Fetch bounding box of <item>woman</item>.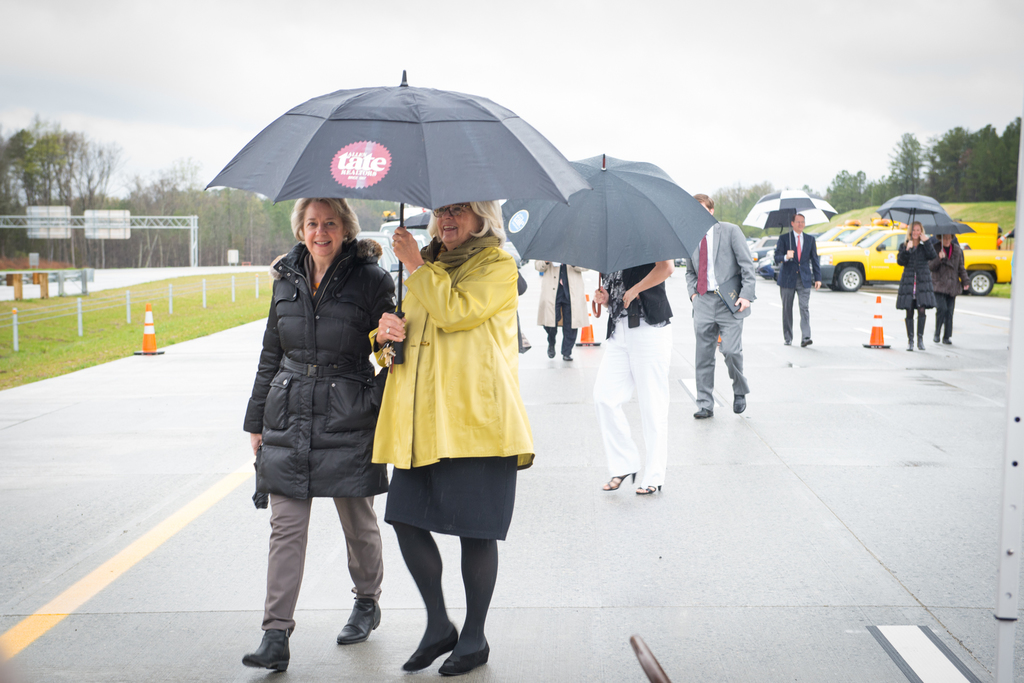
Bbox: (x1=237, y1=195, x2=401, y2=673).
